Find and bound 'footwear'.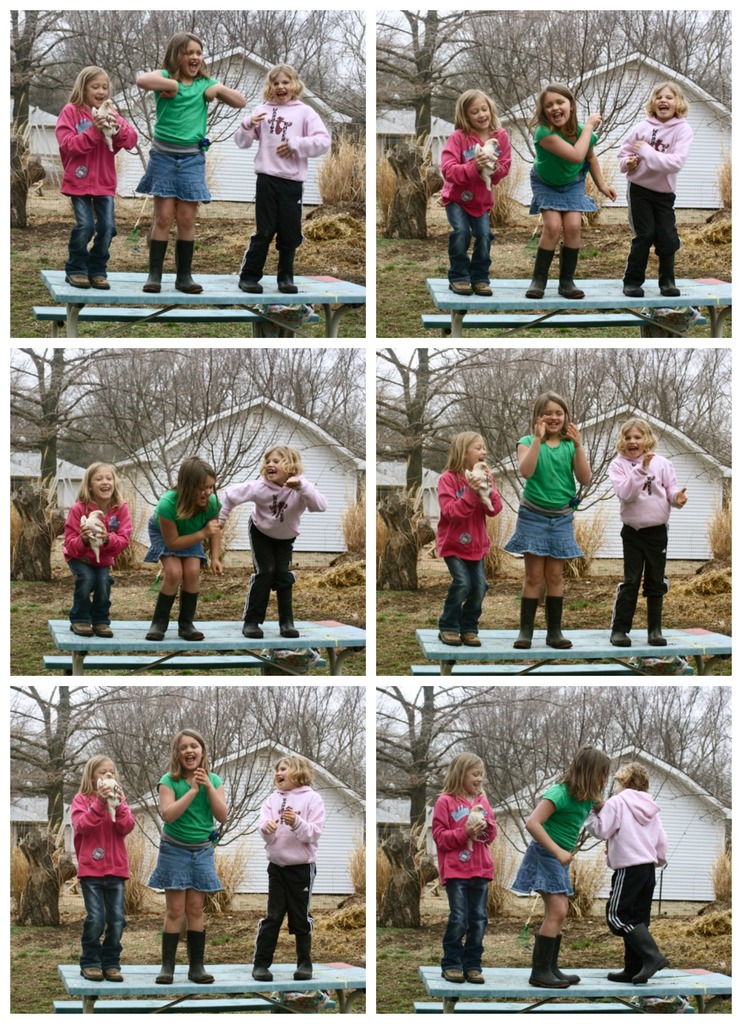
Bound: BBox(462, 629, 484, 645).
